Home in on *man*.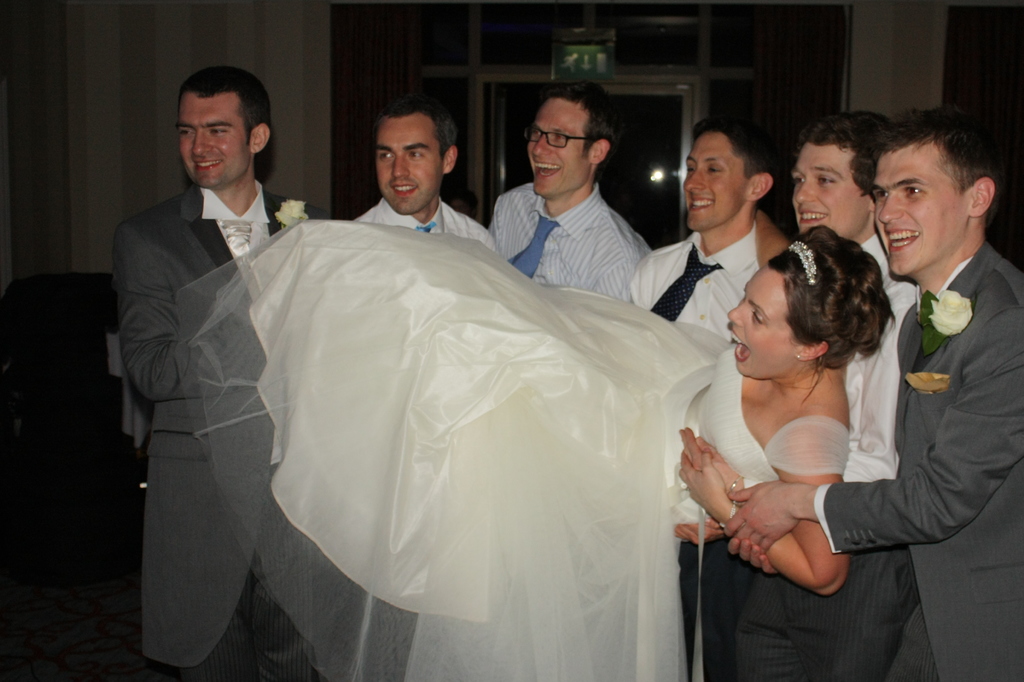
Homed in at x1=728, y1=108, x2=926, y2=681.
